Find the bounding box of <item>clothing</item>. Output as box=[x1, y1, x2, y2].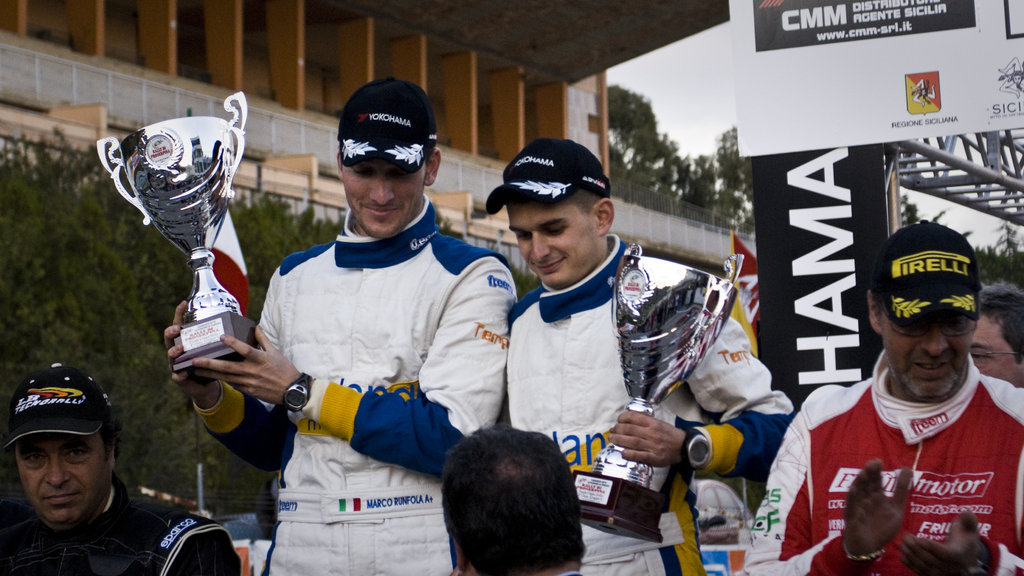
box=[221, 193, 504, 524].
